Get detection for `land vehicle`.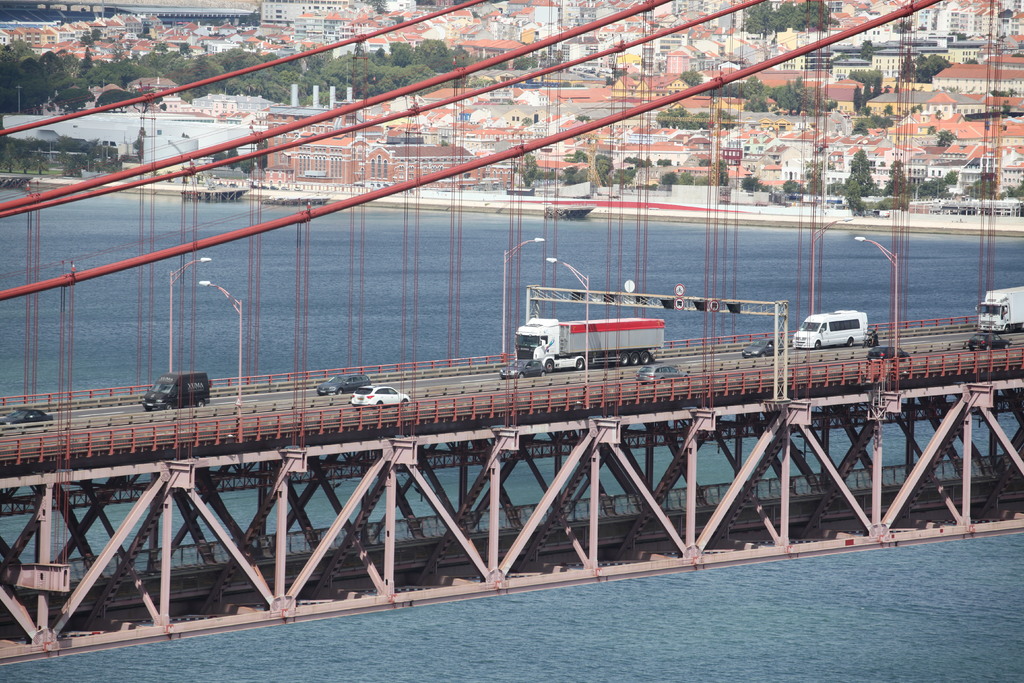
Detection: [x1=0, y1=410, x2=52, y2=435].
